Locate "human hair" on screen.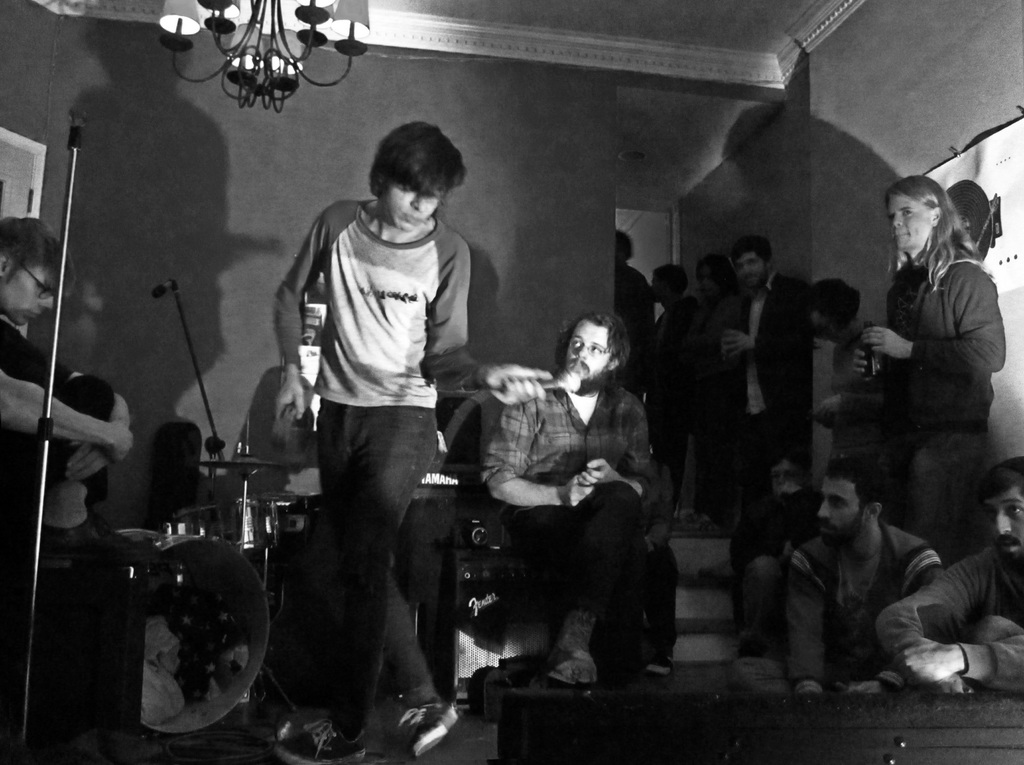
On screen at bbox(977, 463, 1023, 500).
